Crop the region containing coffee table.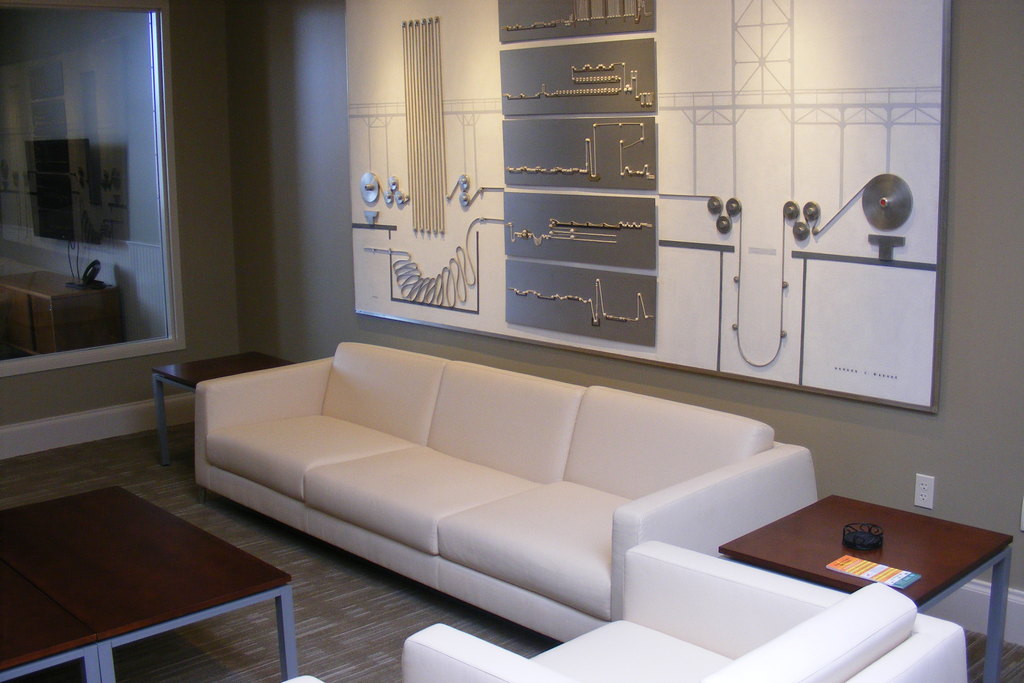
Crop region: Rect(23, 467, 300, 664).
